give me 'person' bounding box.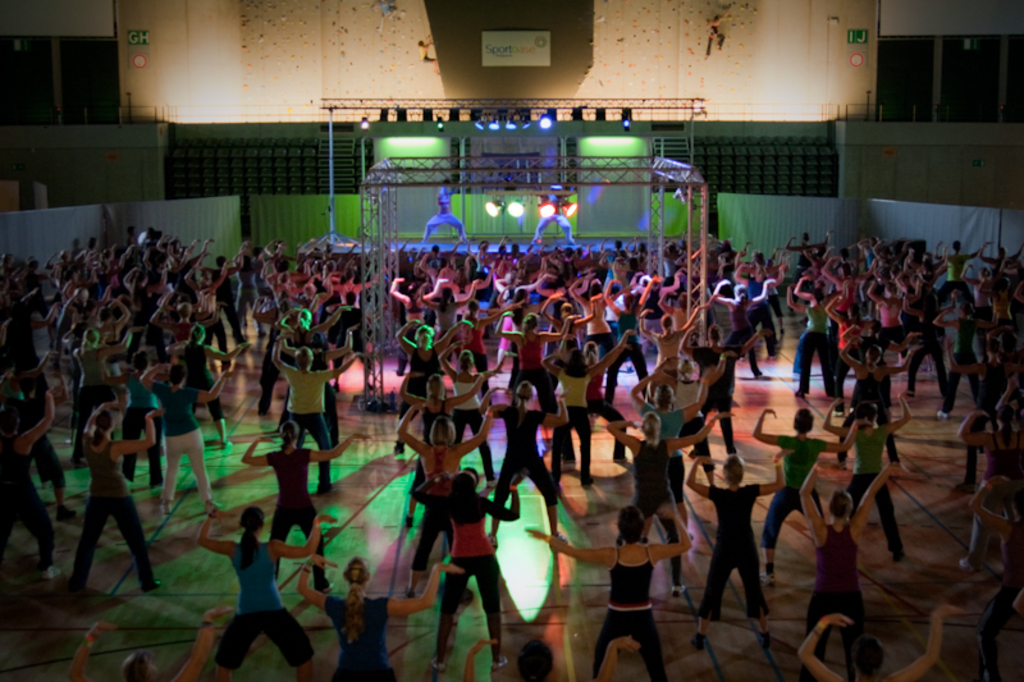
242, 418, 374, 591.
